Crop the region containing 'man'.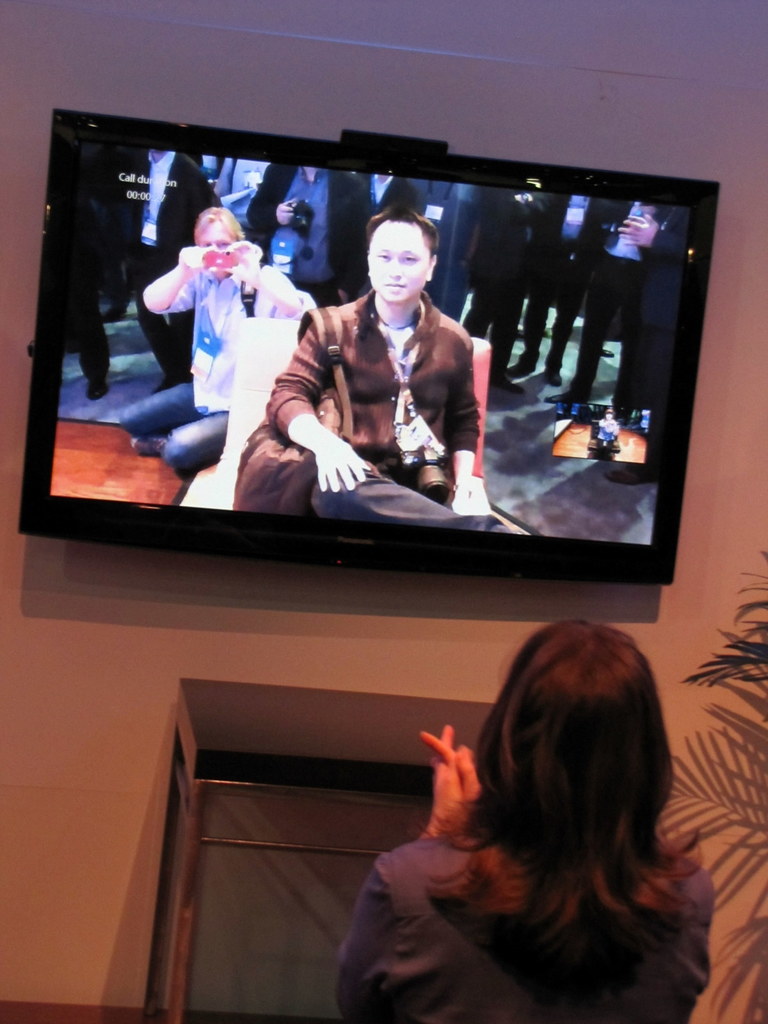
Crop region: <bbox>461, 184, 533, 394</bbox>.
